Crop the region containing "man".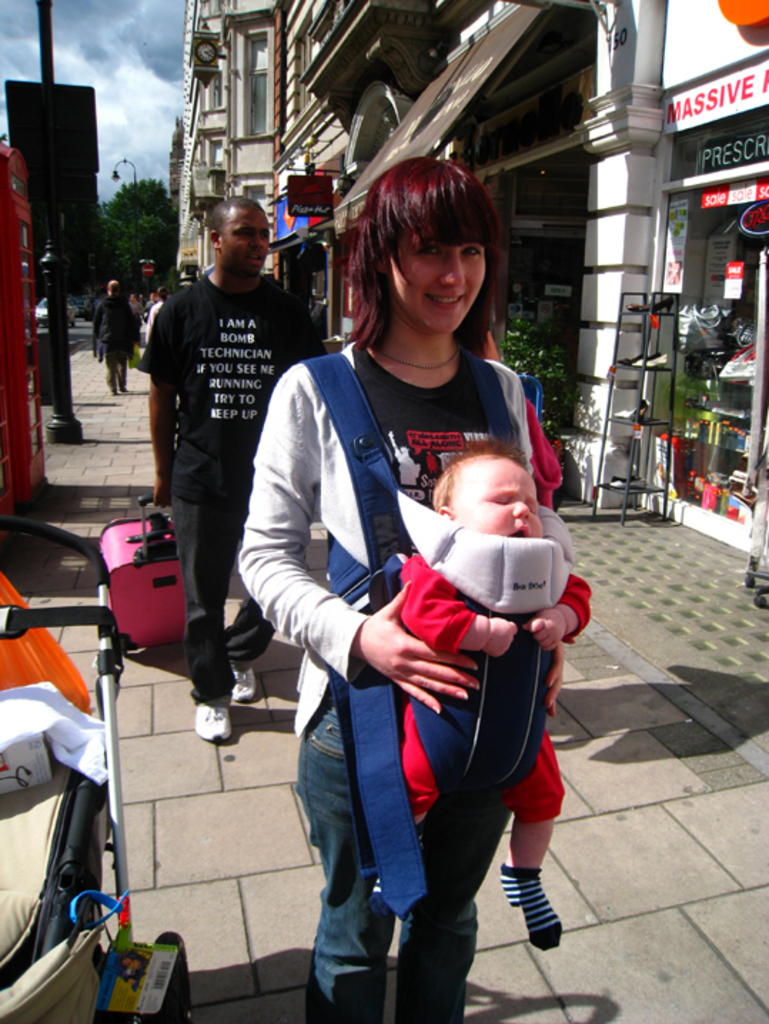
Crop region: bbox=[83, 281, 140, 401].
